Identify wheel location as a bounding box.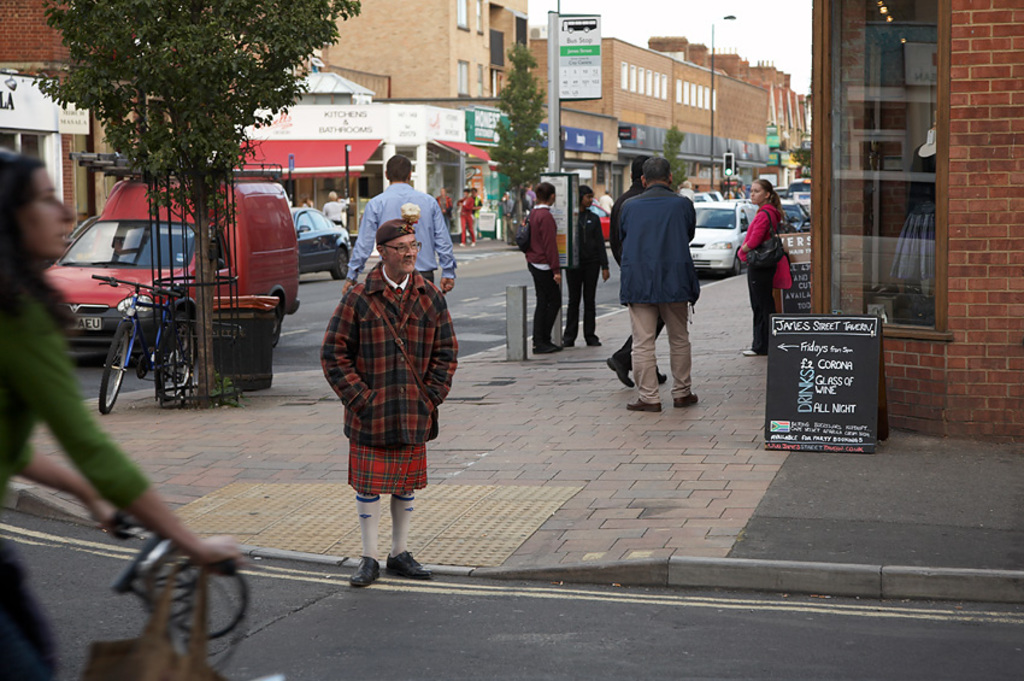
box=[730, 252, 740, 276].
